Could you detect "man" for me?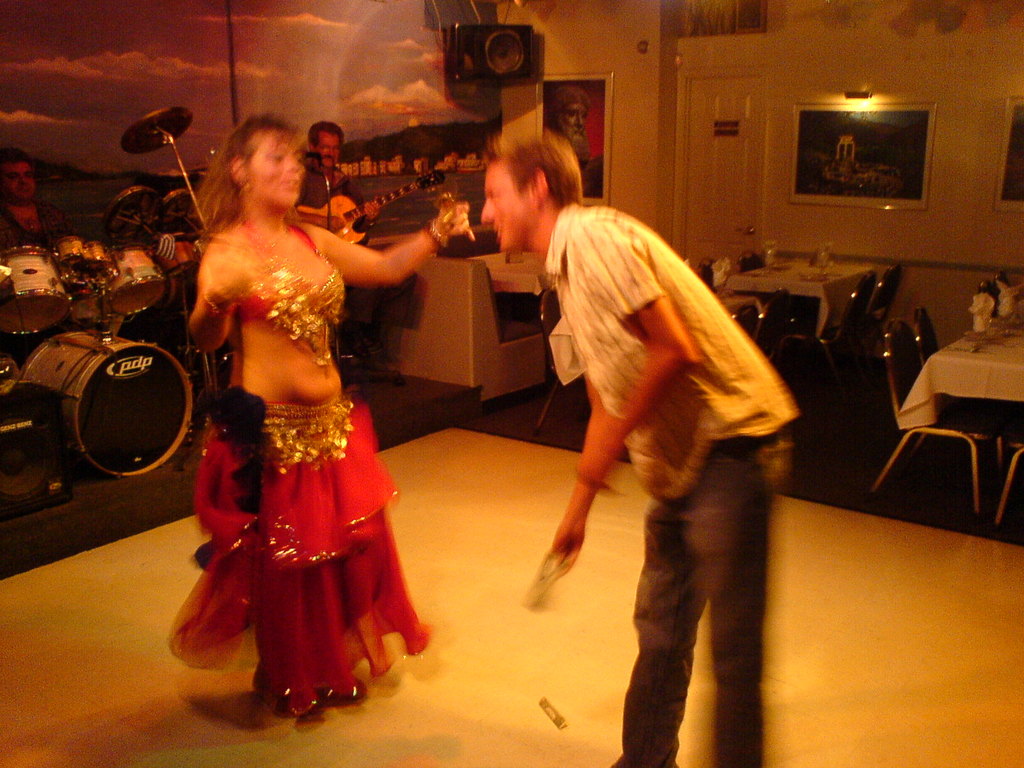
Detection result: 515, 134, 811, 767.
